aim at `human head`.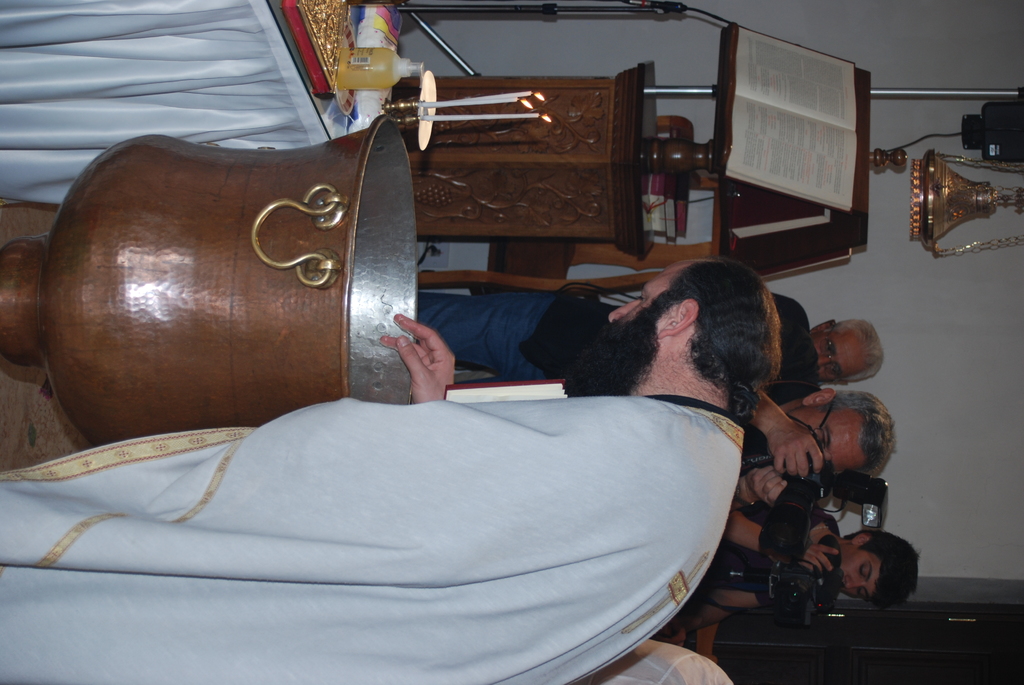
Aimed at [600, 261, 792, 388].
